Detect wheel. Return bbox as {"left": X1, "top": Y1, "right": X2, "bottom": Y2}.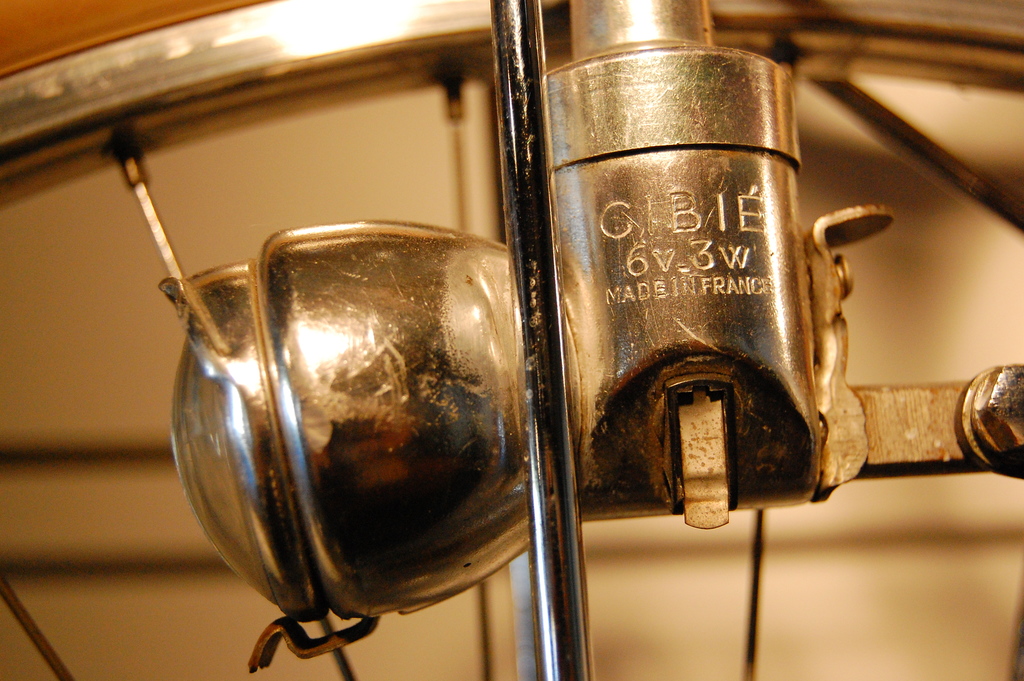
{"left": 0, "top": 0, "right": 1023, "bottom": 680}.
